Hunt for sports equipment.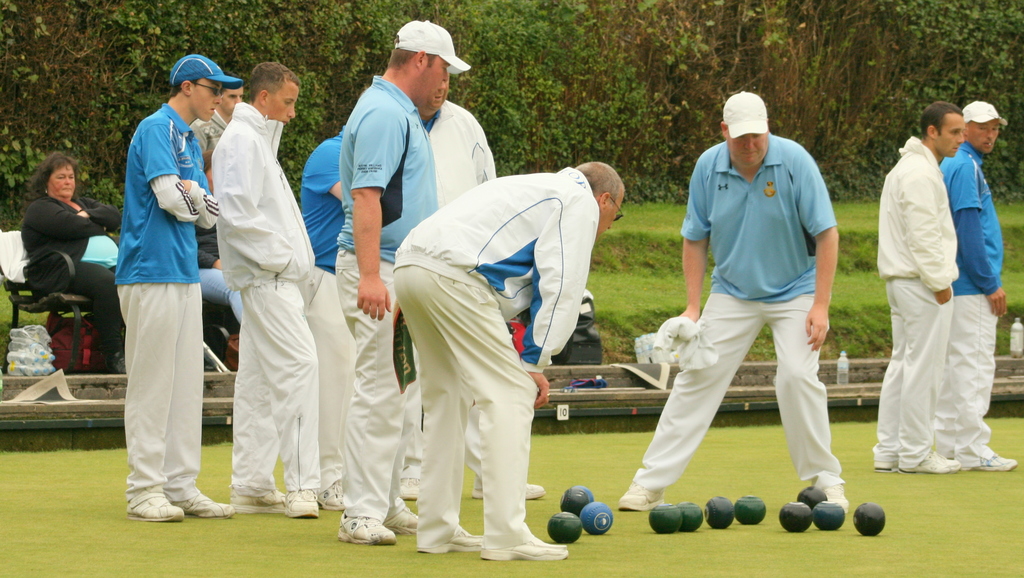
Hunted down at <bbox>737, 497, 767, 523</bbox>.
